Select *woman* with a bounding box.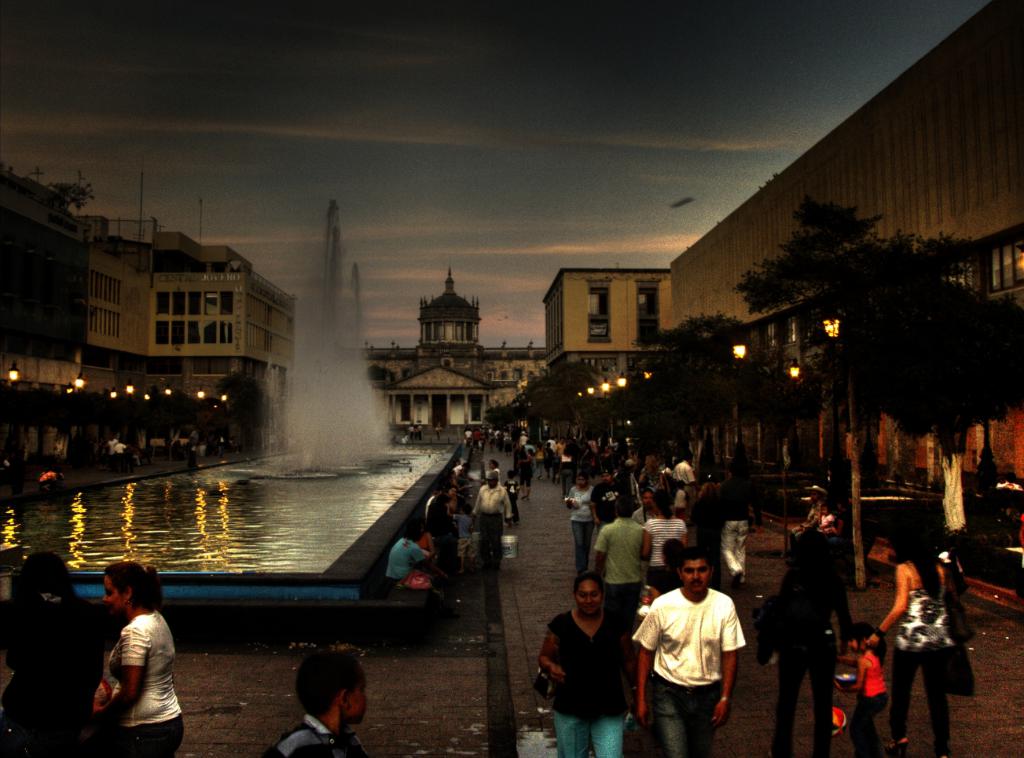
select_region(488, 458, 501, 480).
